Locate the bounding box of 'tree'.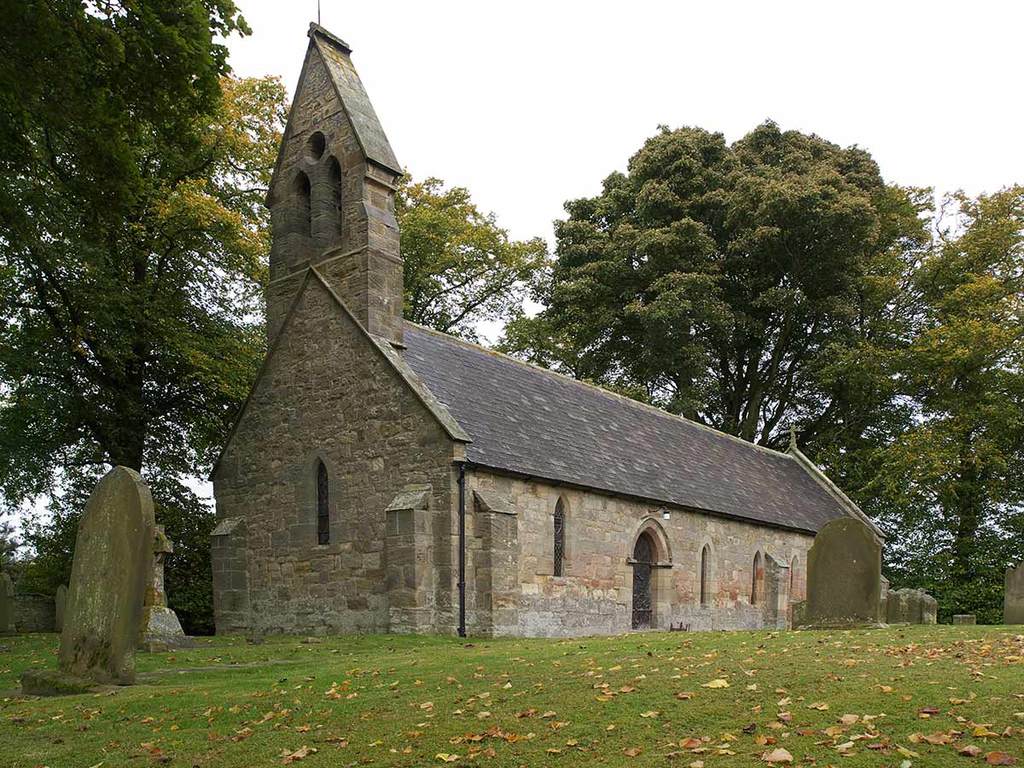
Bounding box: (0, 469, 227, 640).
